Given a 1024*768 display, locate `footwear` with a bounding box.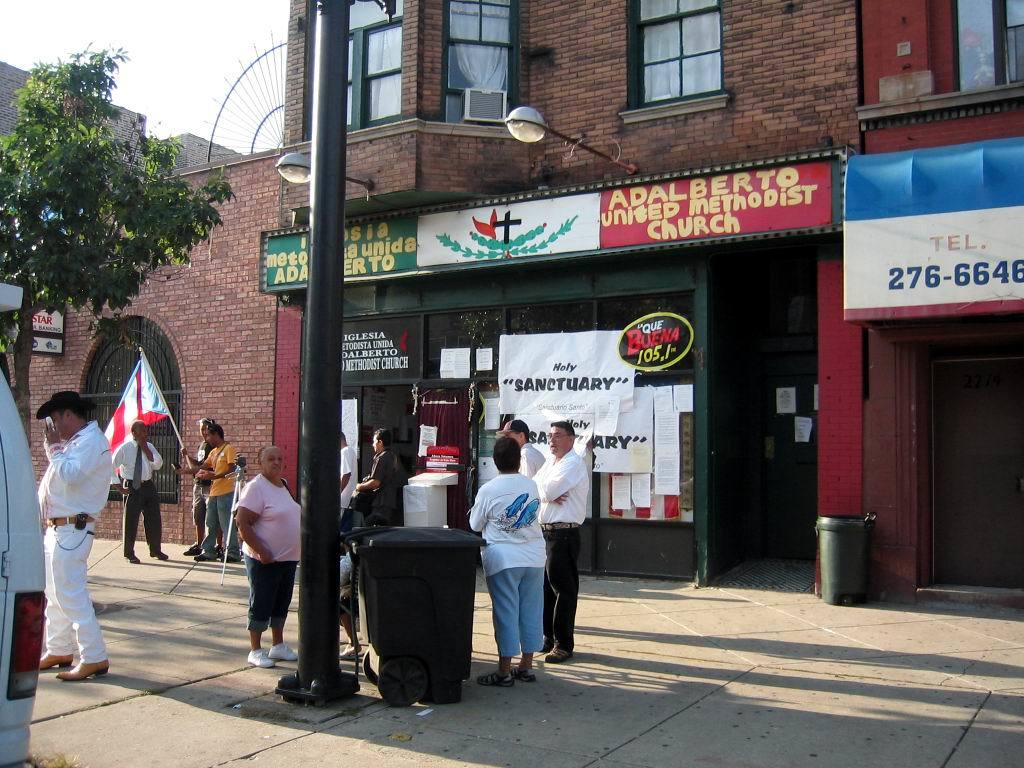
Located: region(340, 644, 360, 663).
